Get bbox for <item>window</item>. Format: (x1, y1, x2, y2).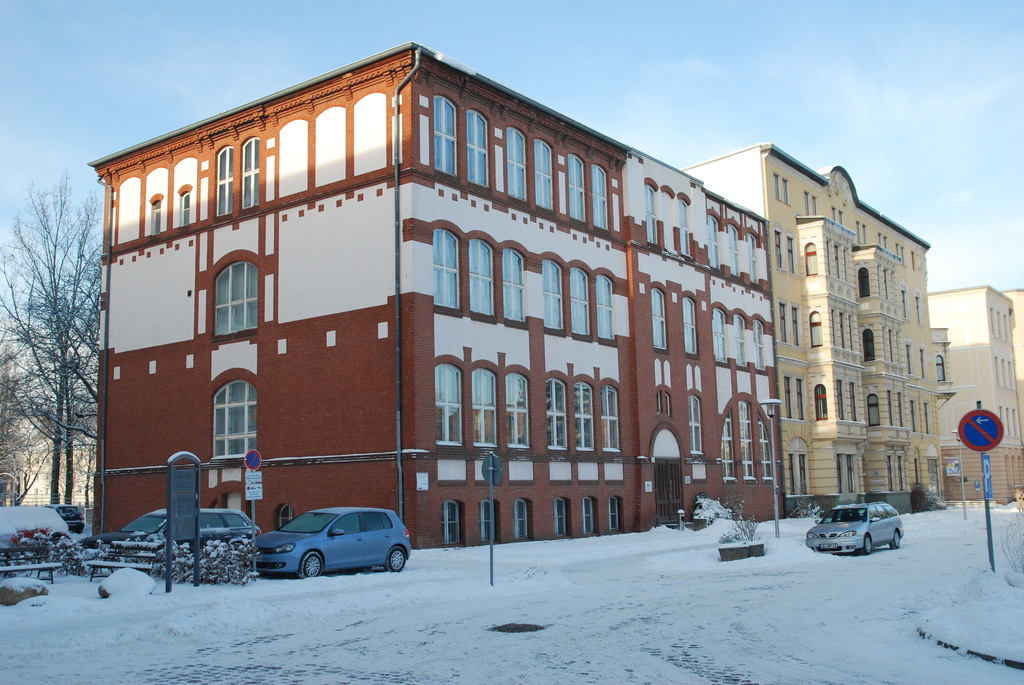
(566, 378, 593, 462).
